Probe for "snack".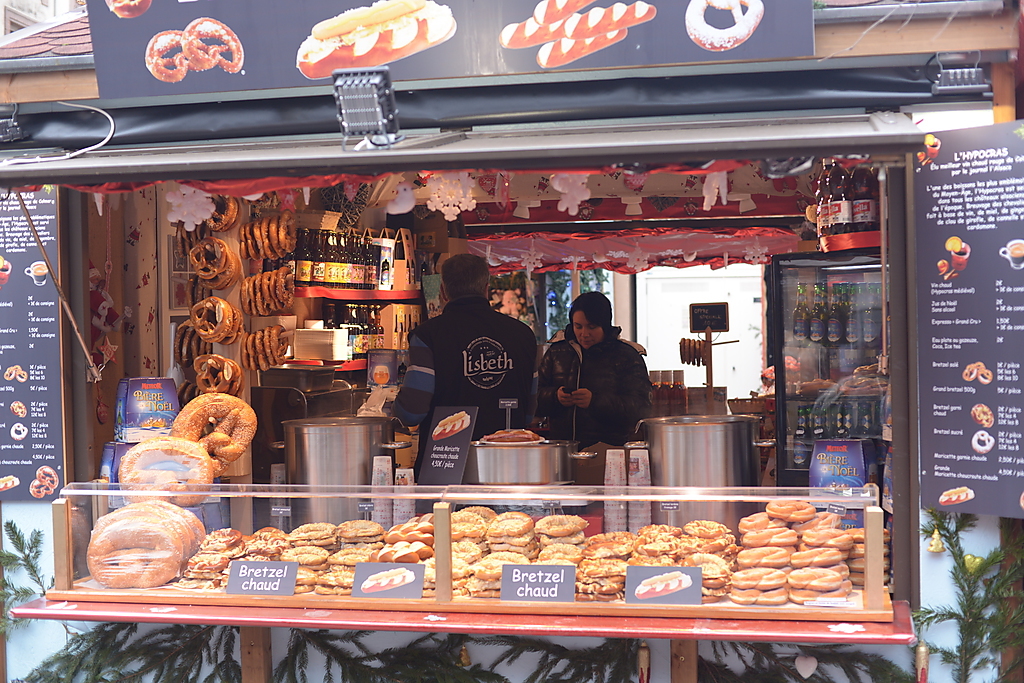
Probe result: [499, 0, 656, 51].
